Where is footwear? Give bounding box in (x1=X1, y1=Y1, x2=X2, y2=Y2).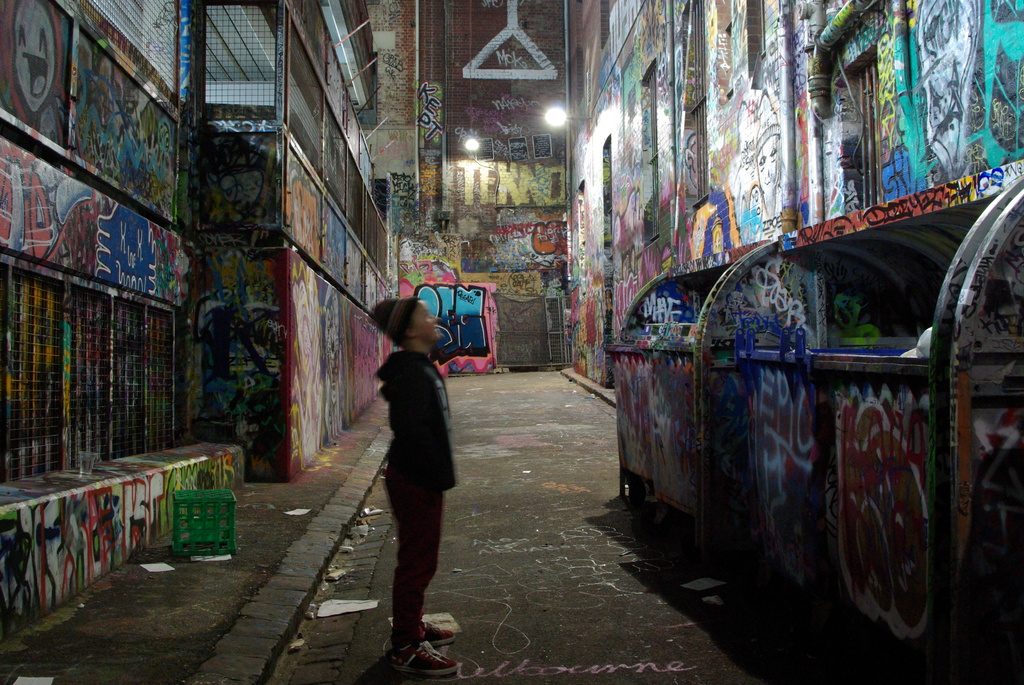
(x1=421, y1=620, x2=450, y2=647).
